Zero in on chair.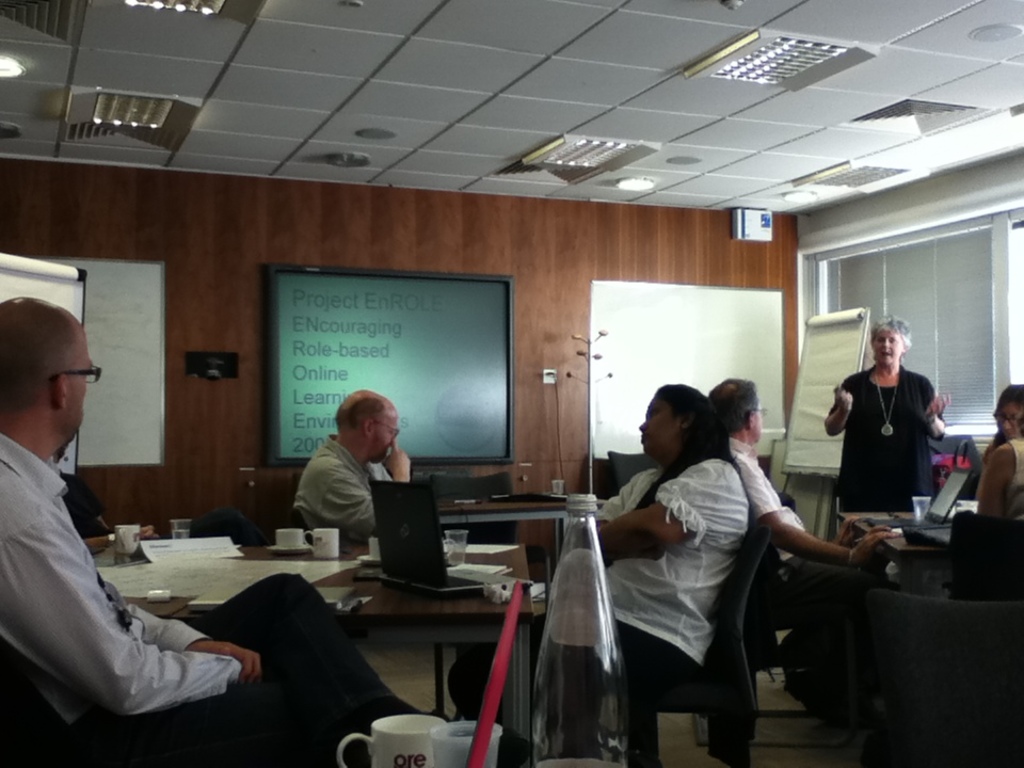
Zeroed in: box(855, 586, 1023, 767).
